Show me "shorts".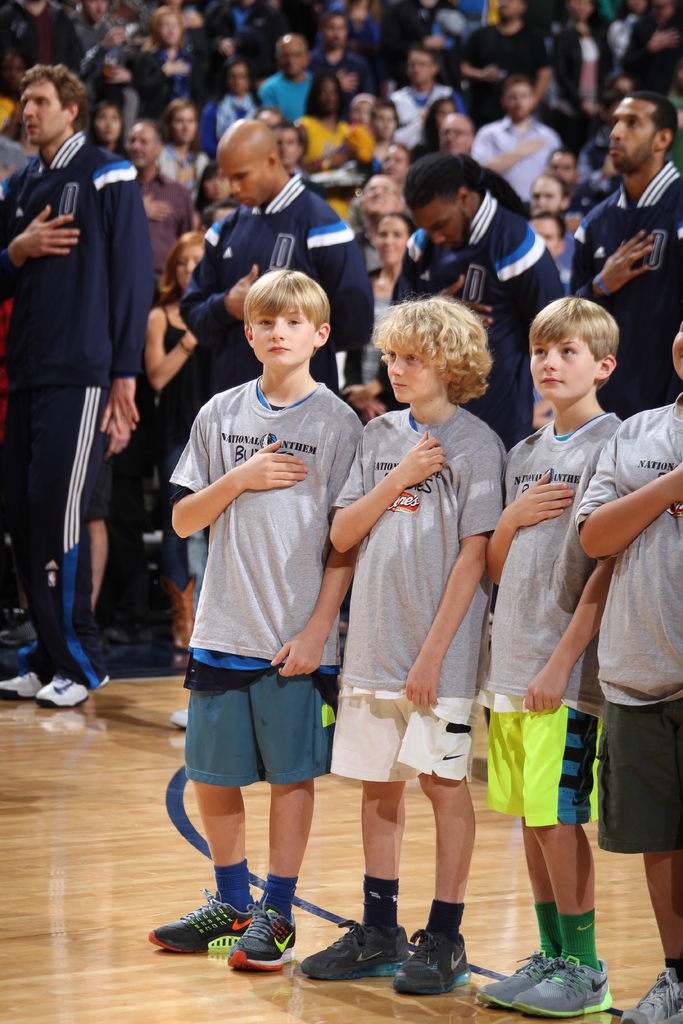
"shorts" is here: left=483, top=696, right=599, bottom=832.
